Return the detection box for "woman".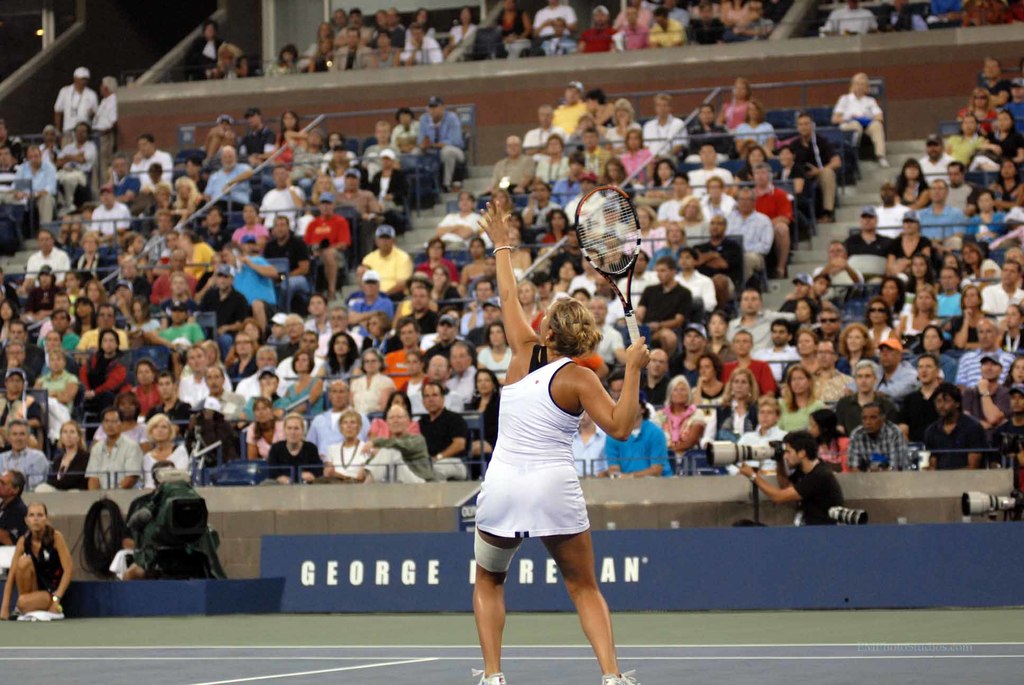
locate(265, 413, 326, 484).
